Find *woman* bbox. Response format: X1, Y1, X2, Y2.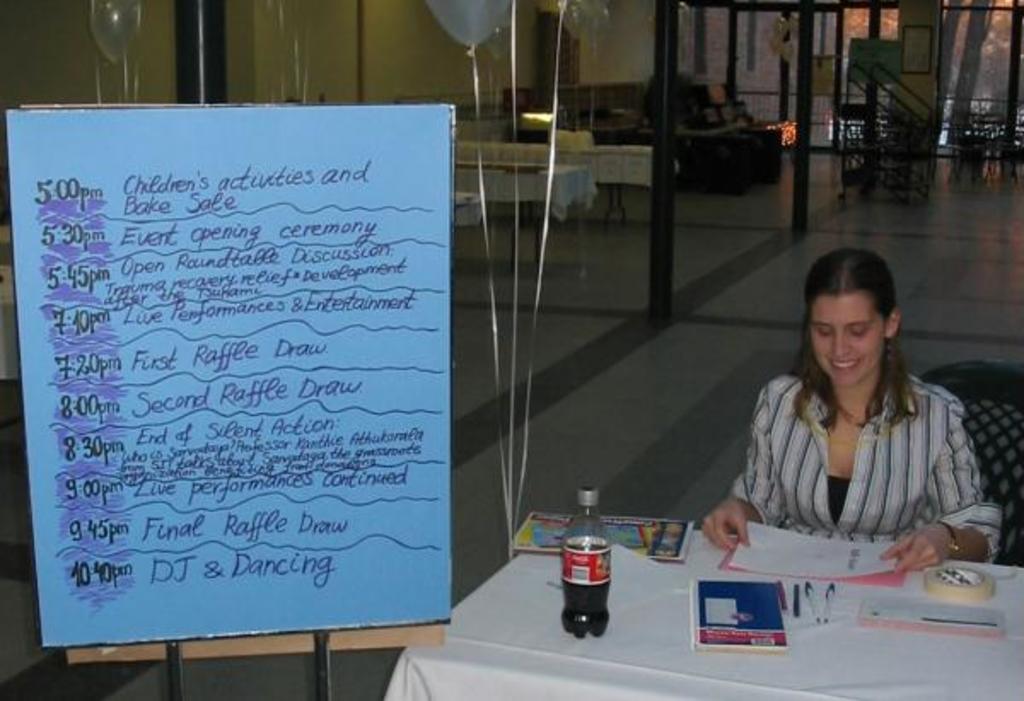
715, 239, 992, 578.
